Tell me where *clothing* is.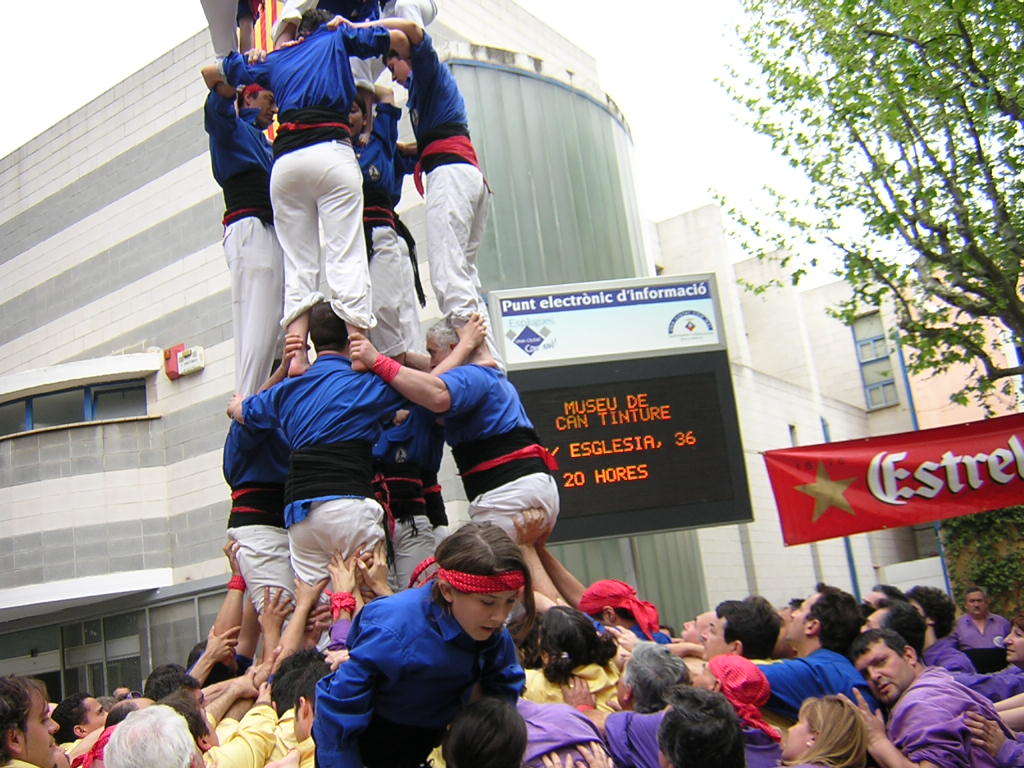
*clothing* is at 343:116:399:349.
